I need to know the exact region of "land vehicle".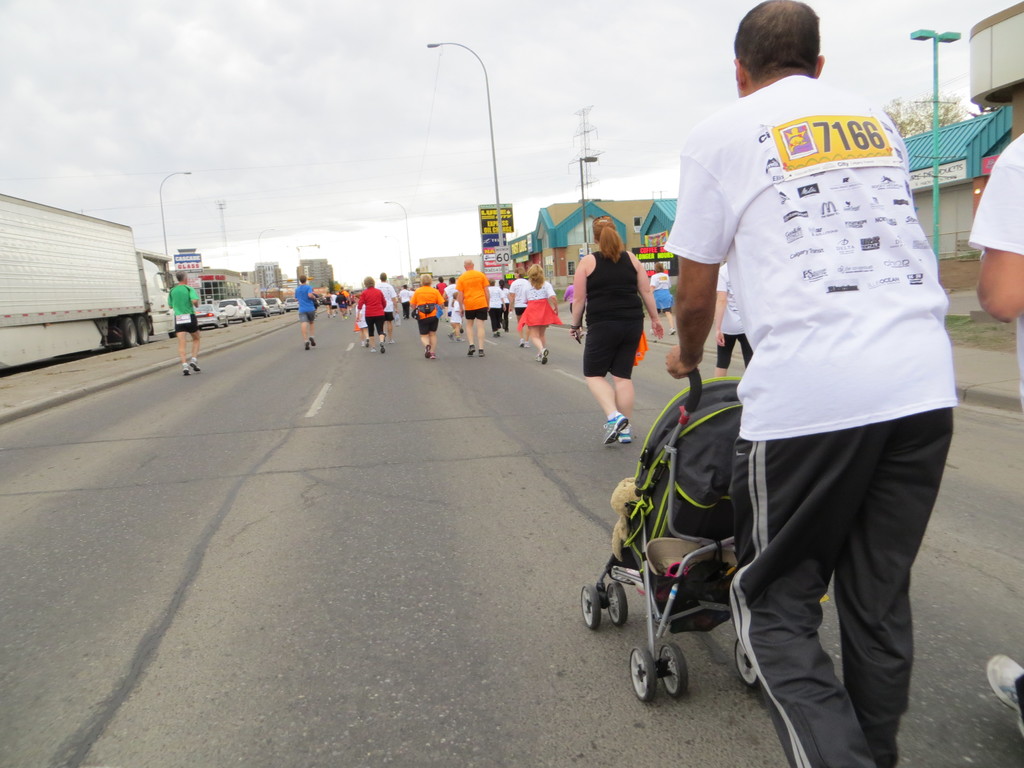
Region: (9, 193, 182, 368).
